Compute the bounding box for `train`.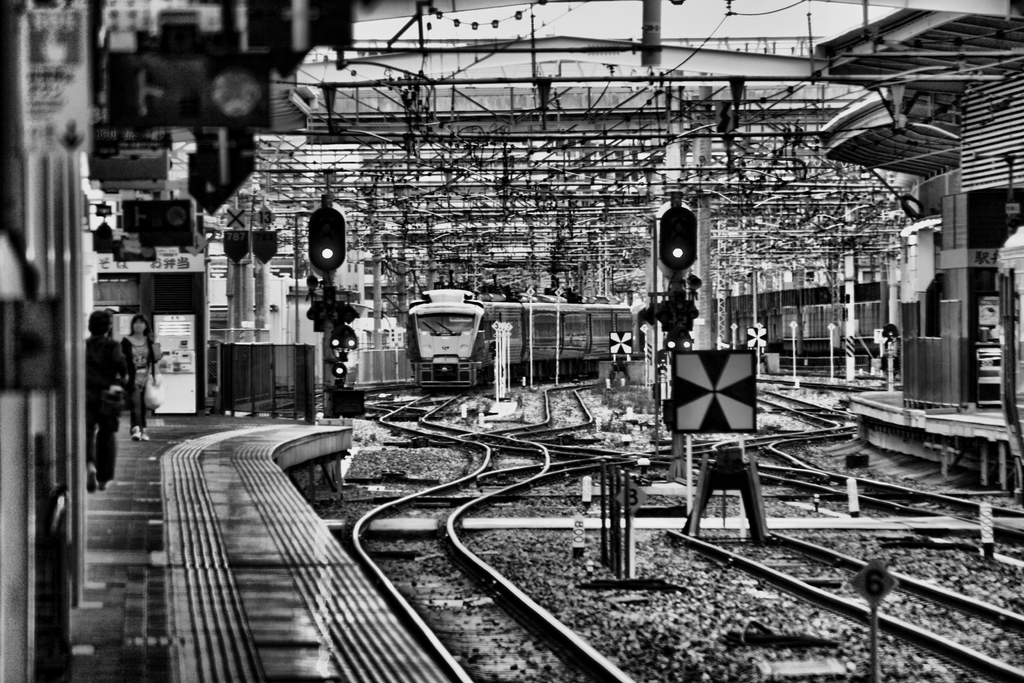
region(405, 284, 893, 395).
